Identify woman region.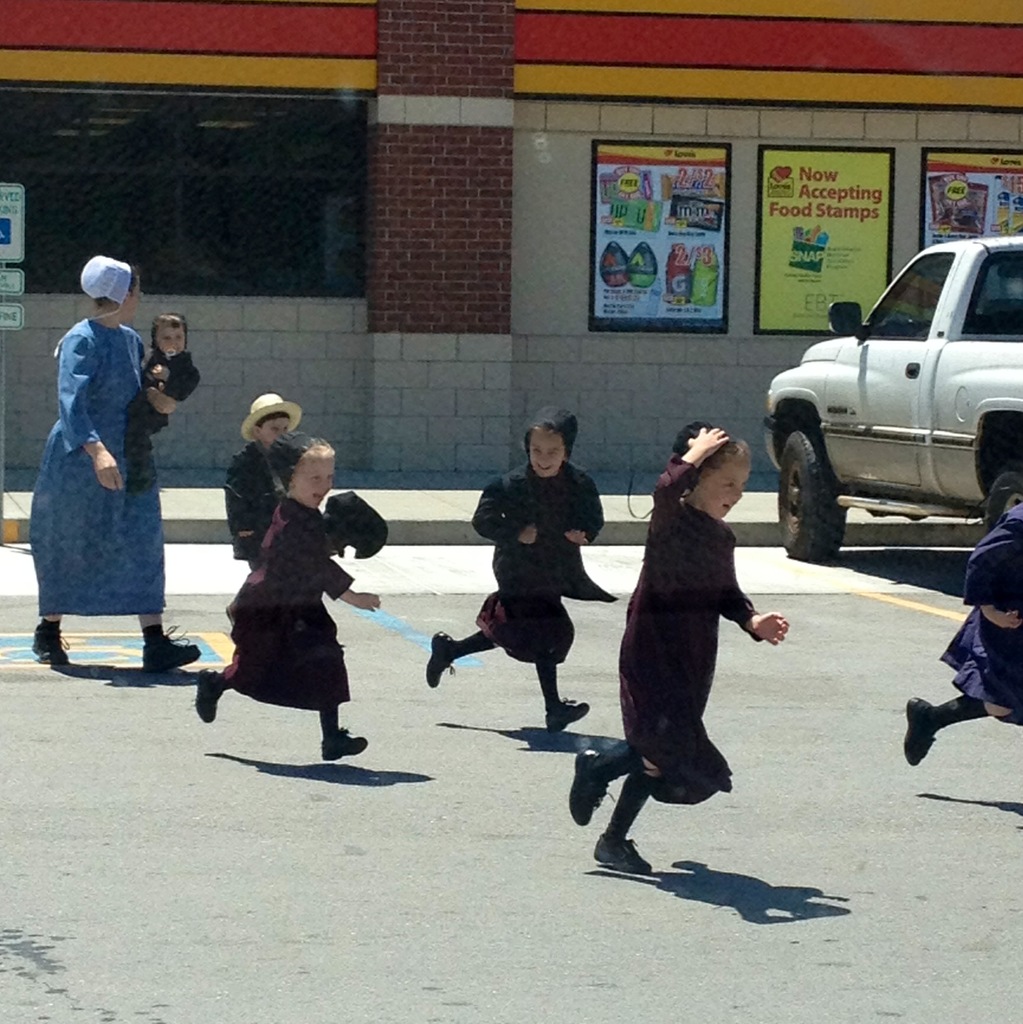
Region: 28 265 187 673.
